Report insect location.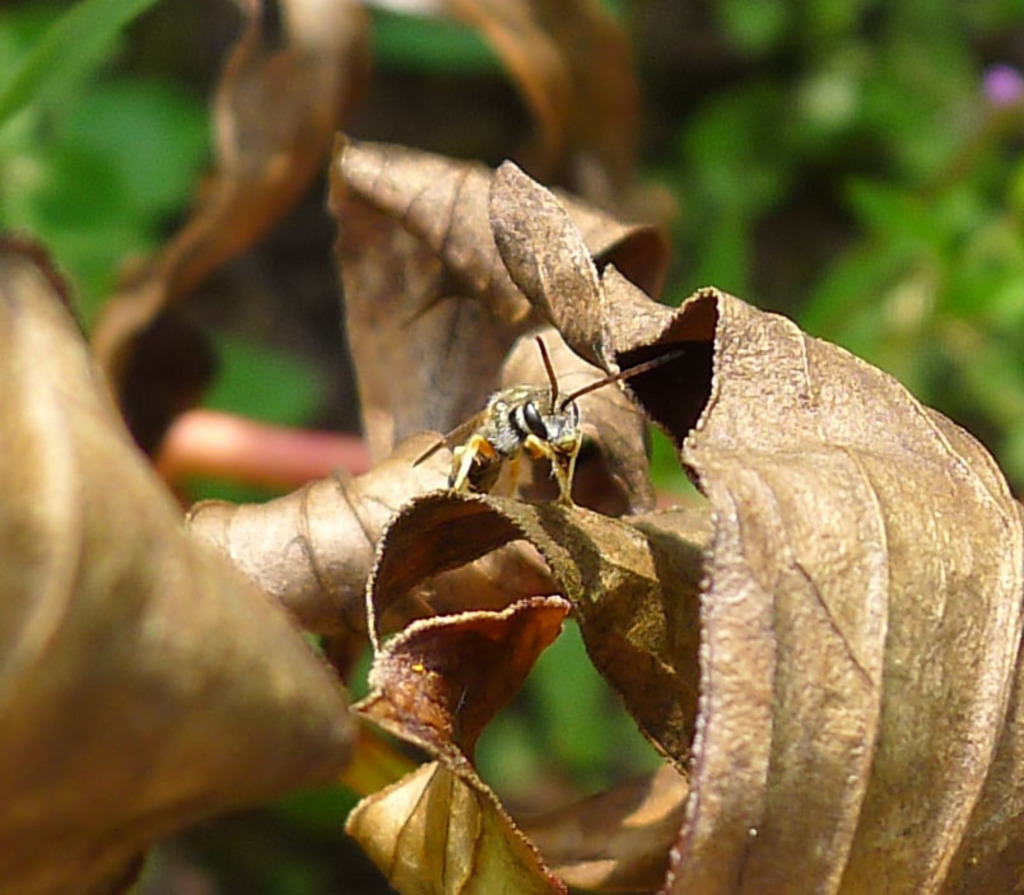
Report: (414, 335, 688, 511).
